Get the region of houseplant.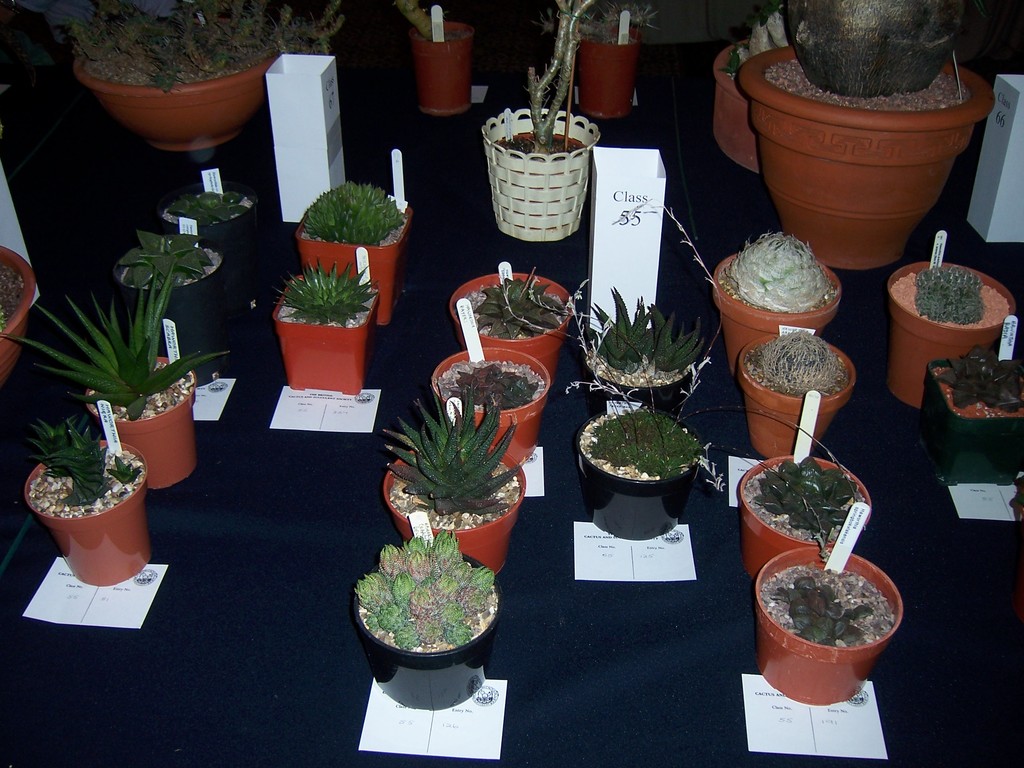
crop(915, 340, 1023, 488).
